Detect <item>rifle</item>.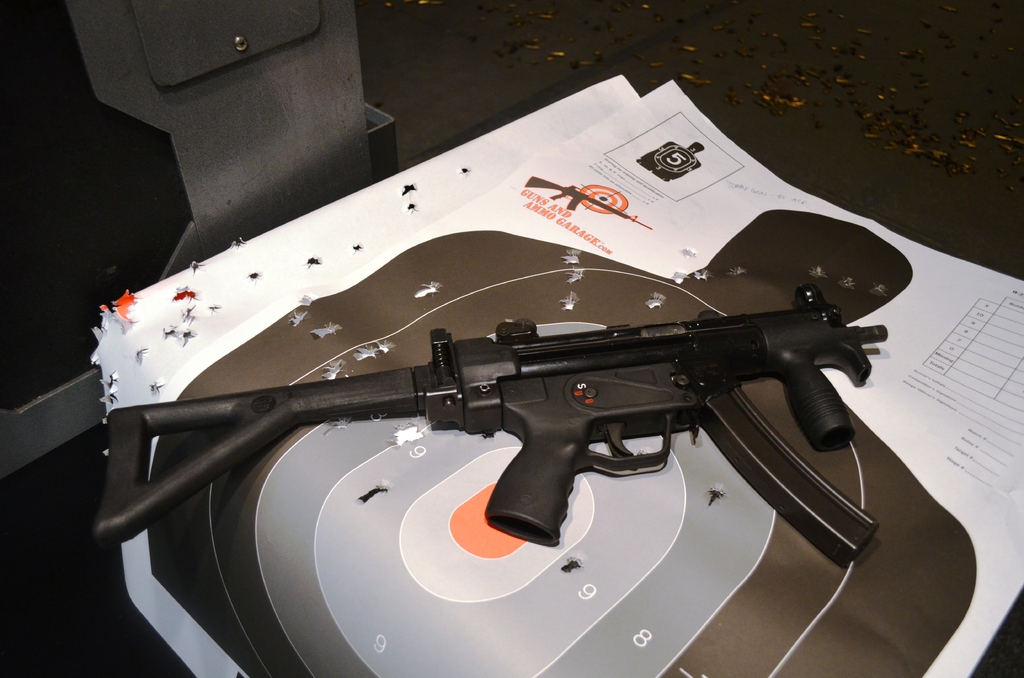
Detected at Rect(96, 282, 886, 562).
